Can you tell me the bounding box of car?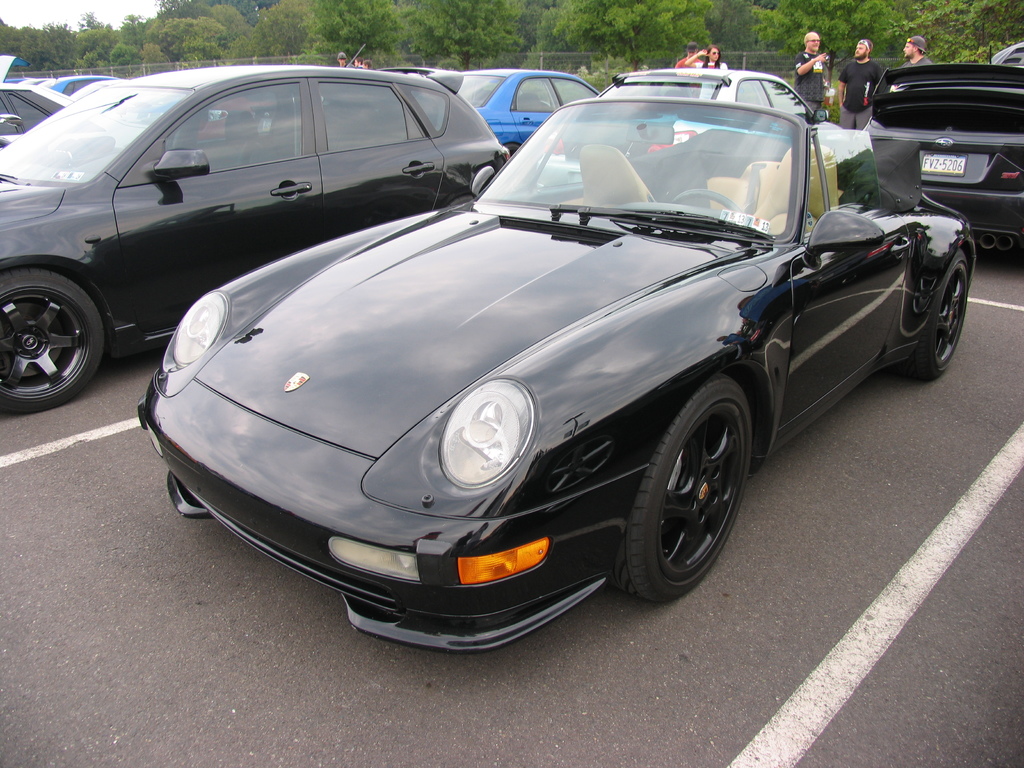
region(0, 82, 136, 155).
